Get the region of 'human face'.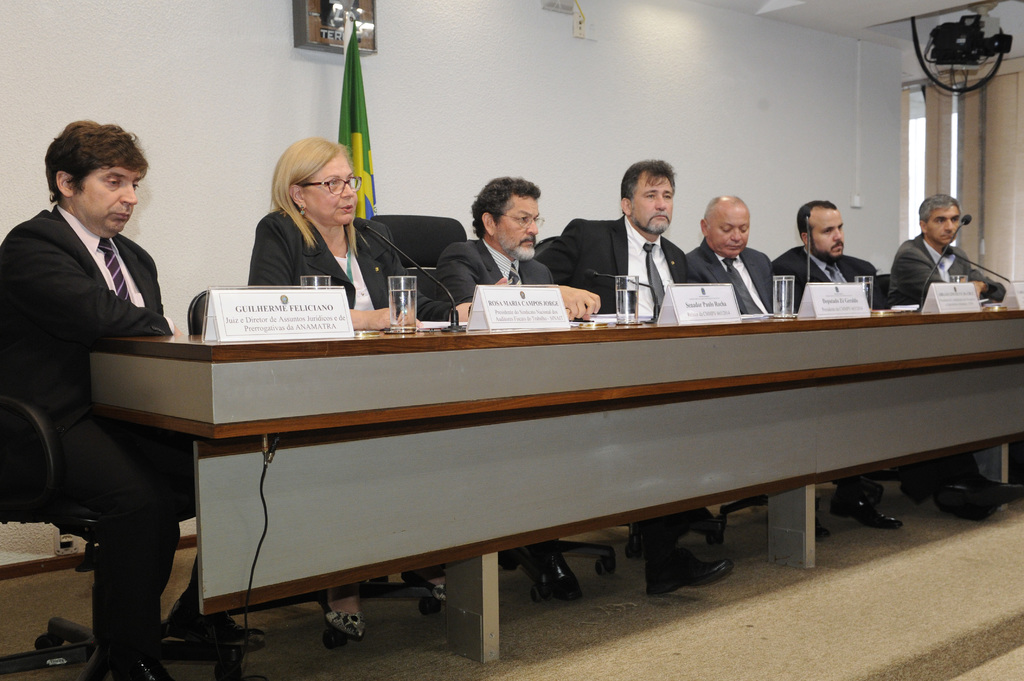
bbox(77, 165, 141, 237).
